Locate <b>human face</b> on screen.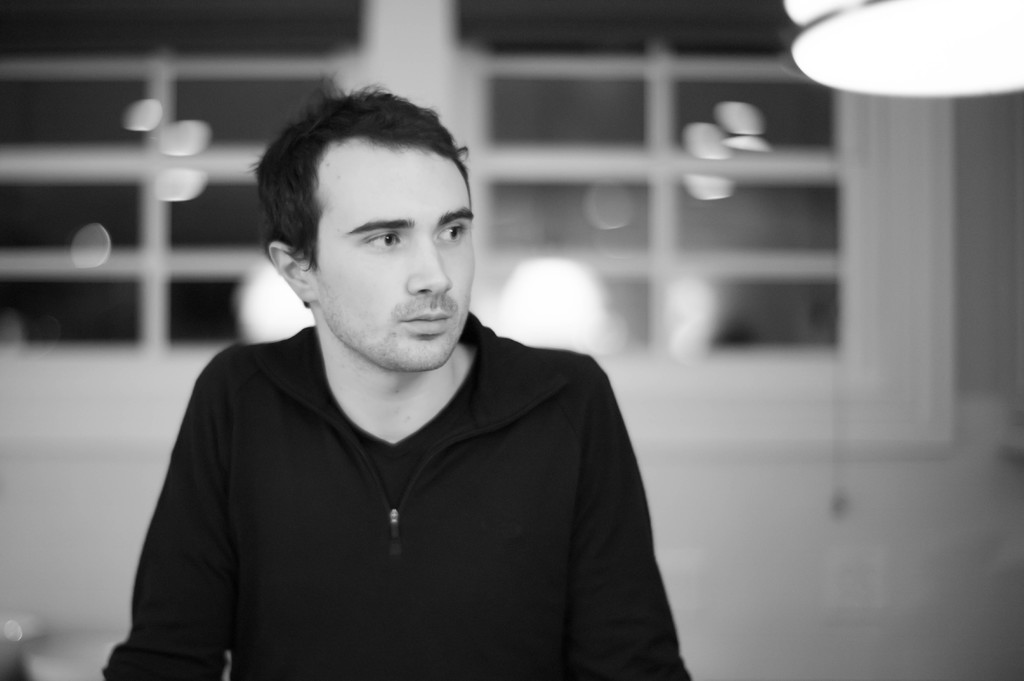
On screen at l=321, t=152, r=481, b=368.
